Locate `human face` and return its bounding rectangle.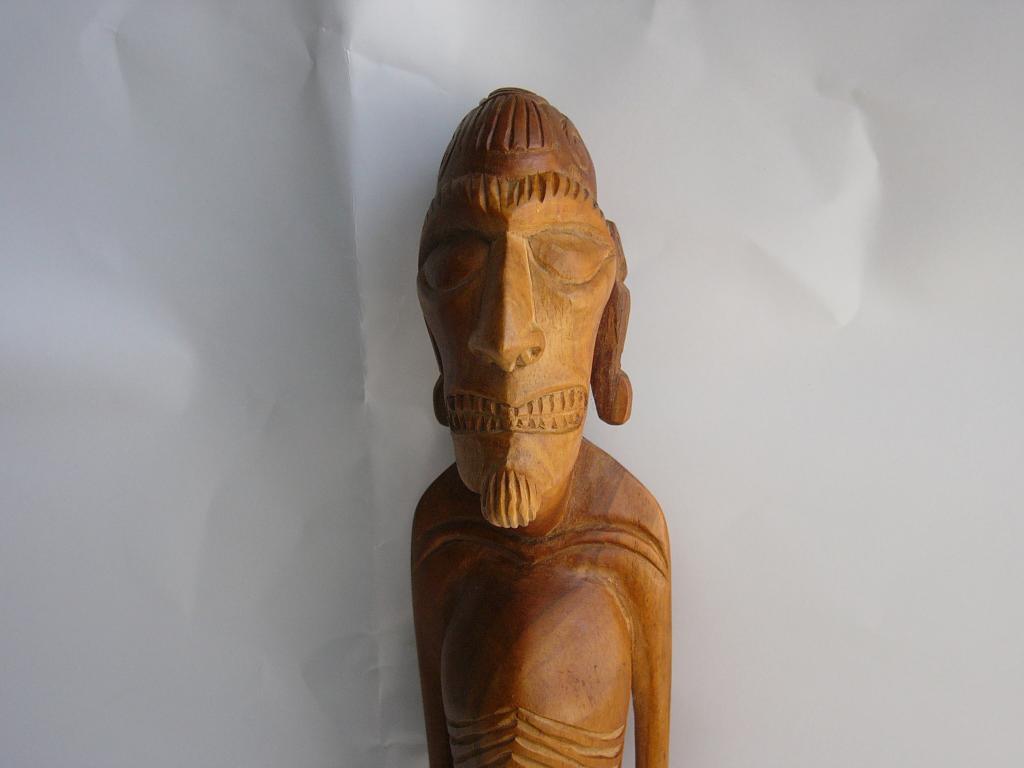
[x1=420, y1=216, x2=618, y2=531].
